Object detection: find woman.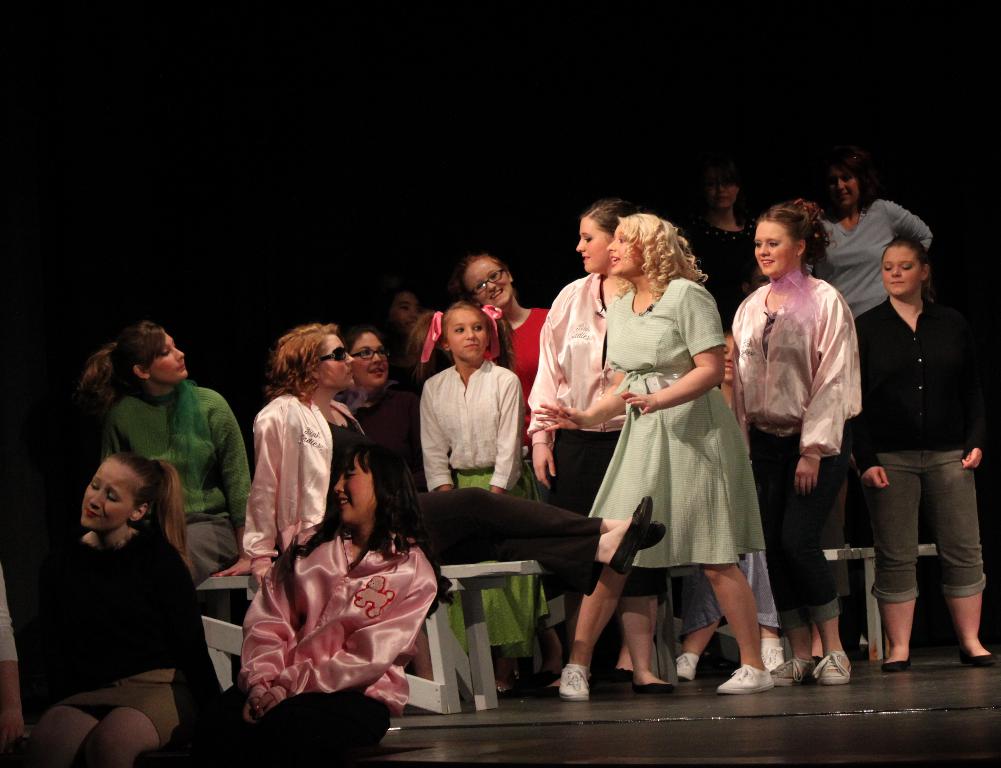
[left=29, top=446, right=229, bottom=767].
